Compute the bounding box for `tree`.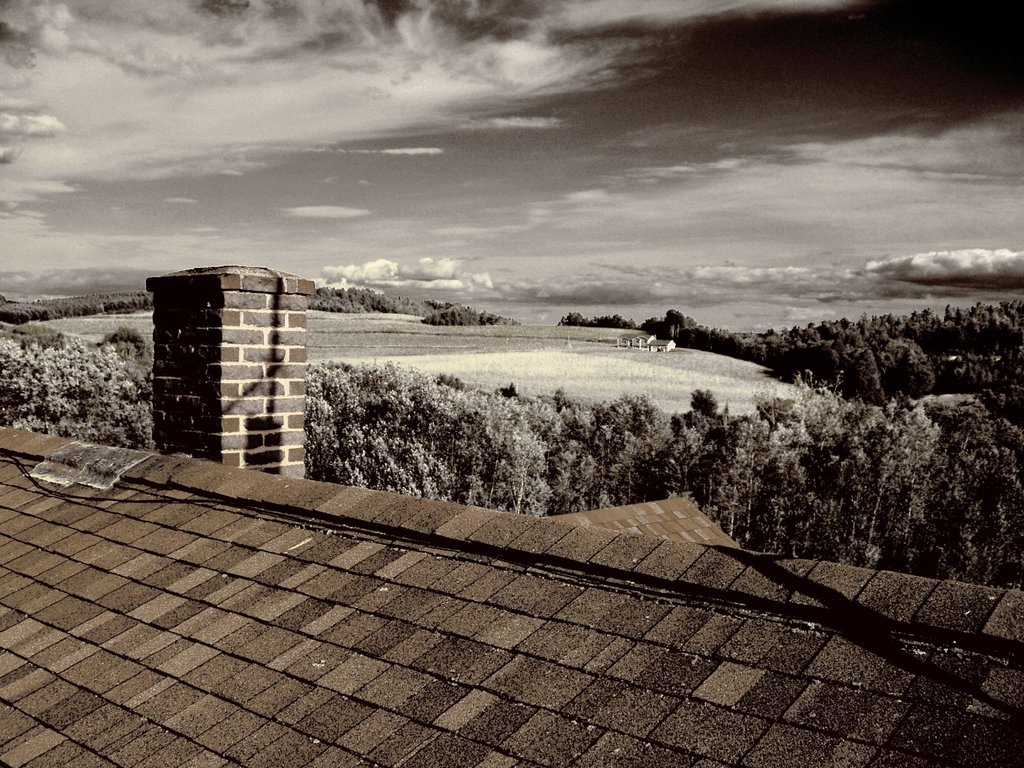
{"x1": 550, "y1": 301, "x2": 1018, "y2": 404}.
